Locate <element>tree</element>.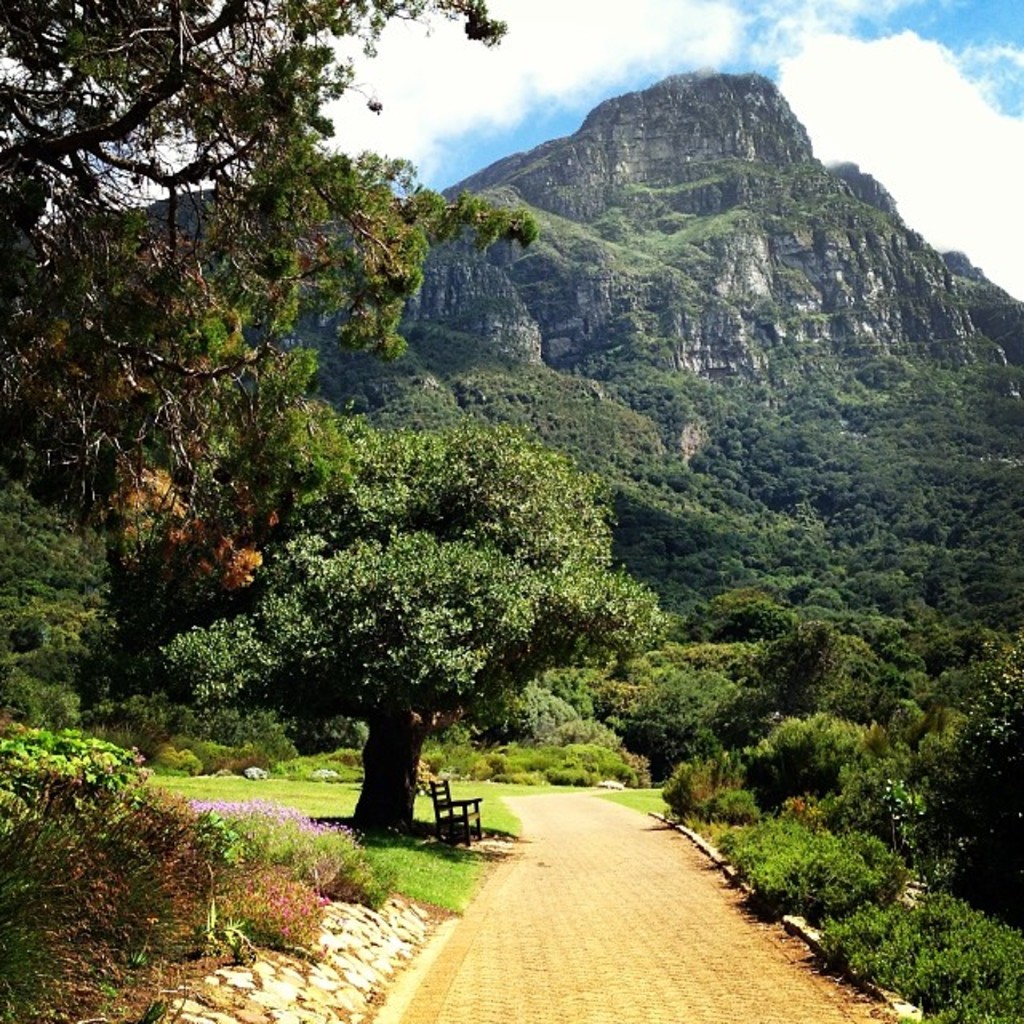
Bounding box: select_region(0, 0, 544, 717).
